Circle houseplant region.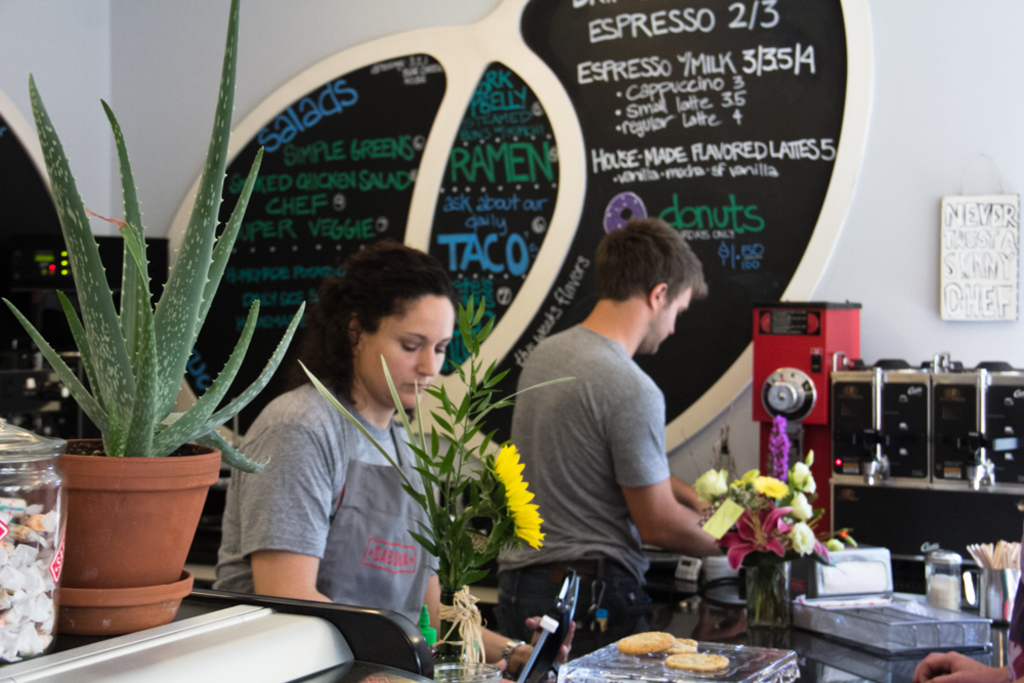
Region: [0, 0, 309, 635].
